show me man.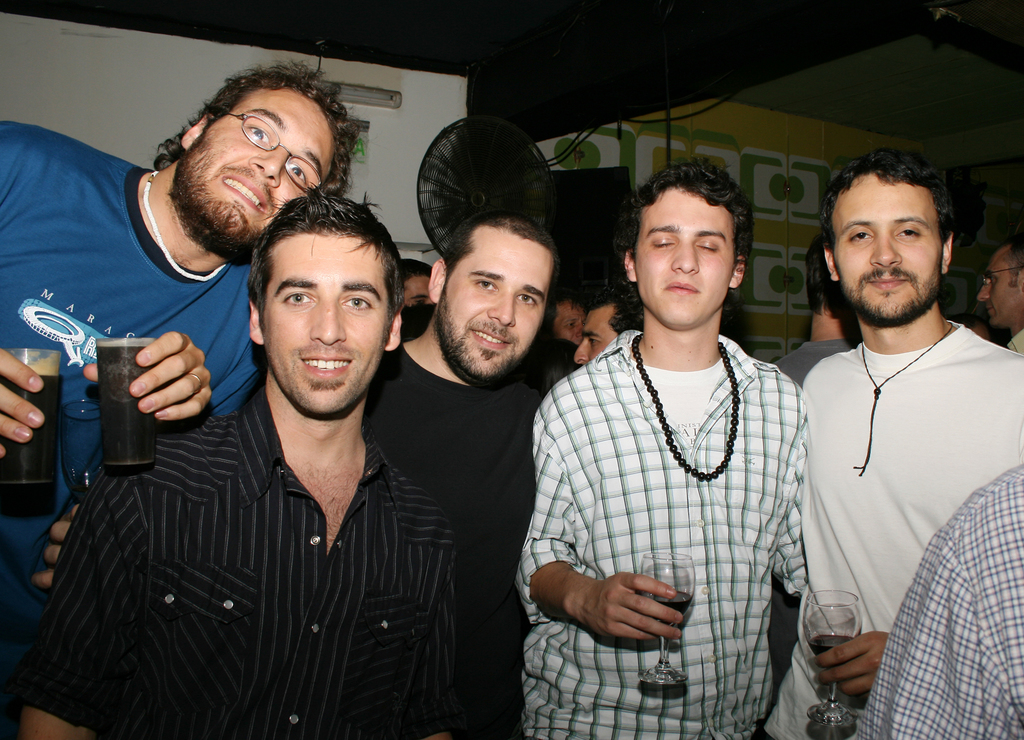
man is here: 764:152:1023:739.
